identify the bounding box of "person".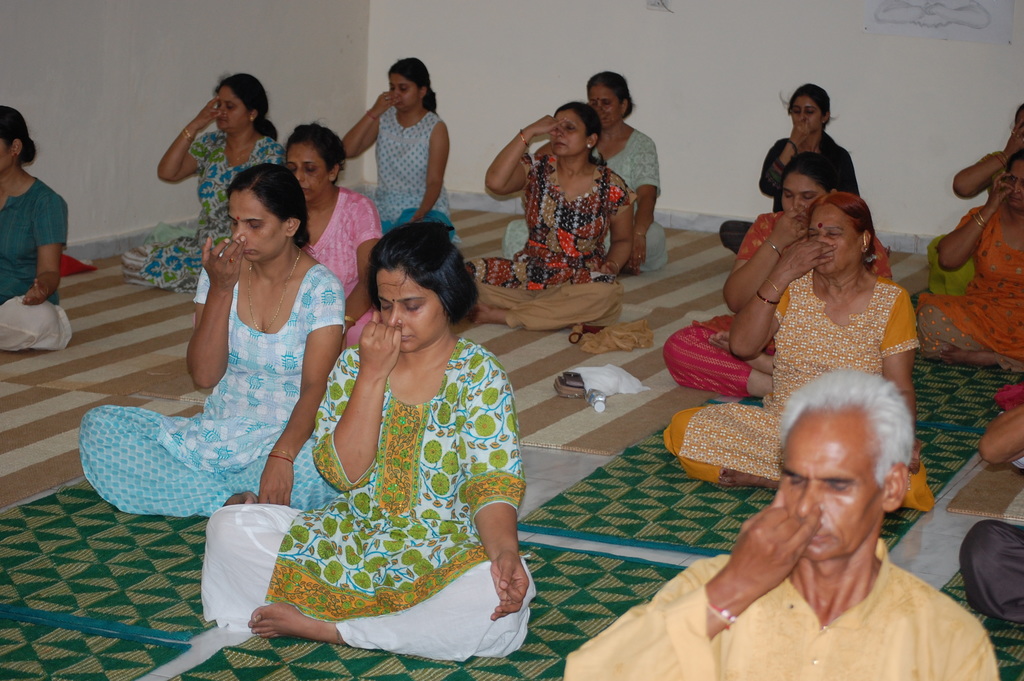
460:91:642:331.
